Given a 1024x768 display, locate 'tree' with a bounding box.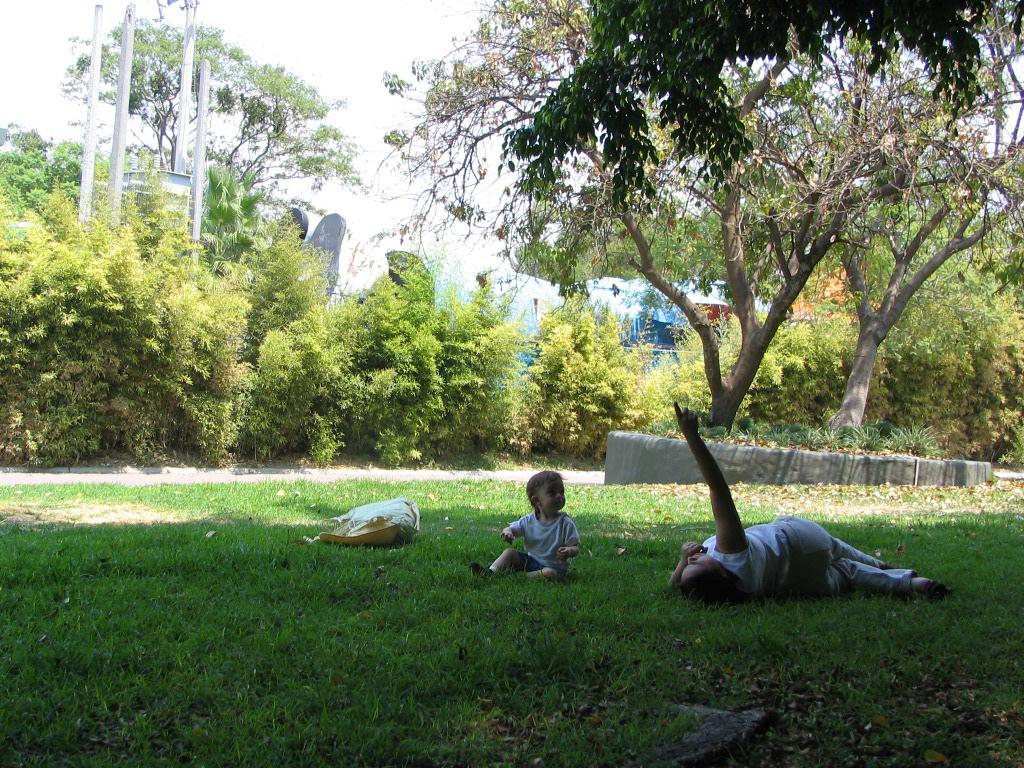
Located: select_region(68, 10, 379, 276).
